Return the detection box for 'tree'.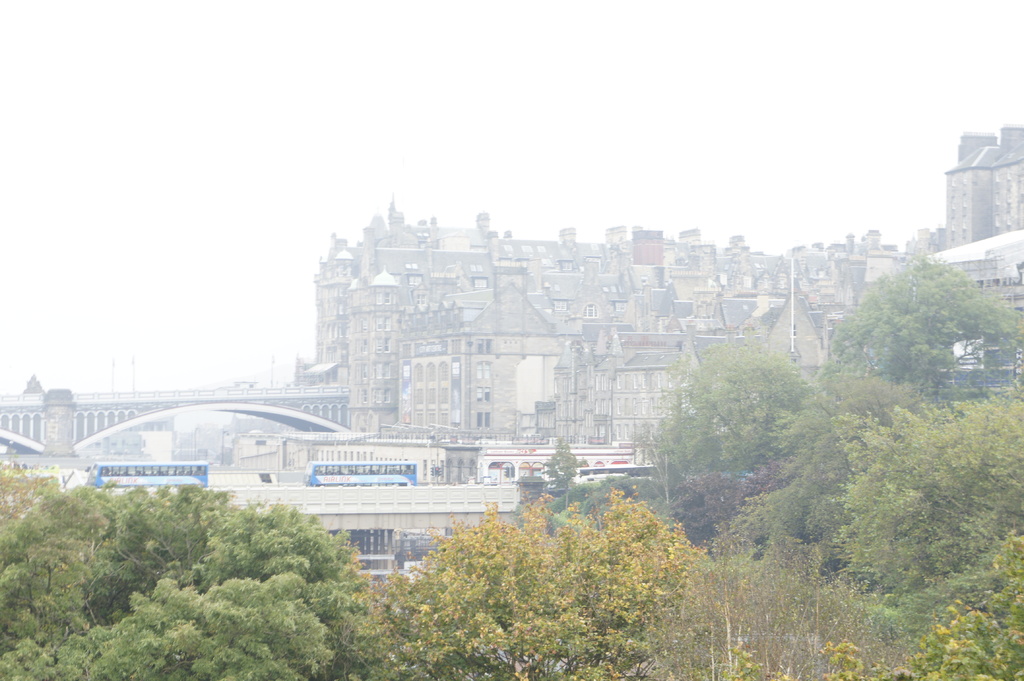
locate(844, 236, 1005, 415).
